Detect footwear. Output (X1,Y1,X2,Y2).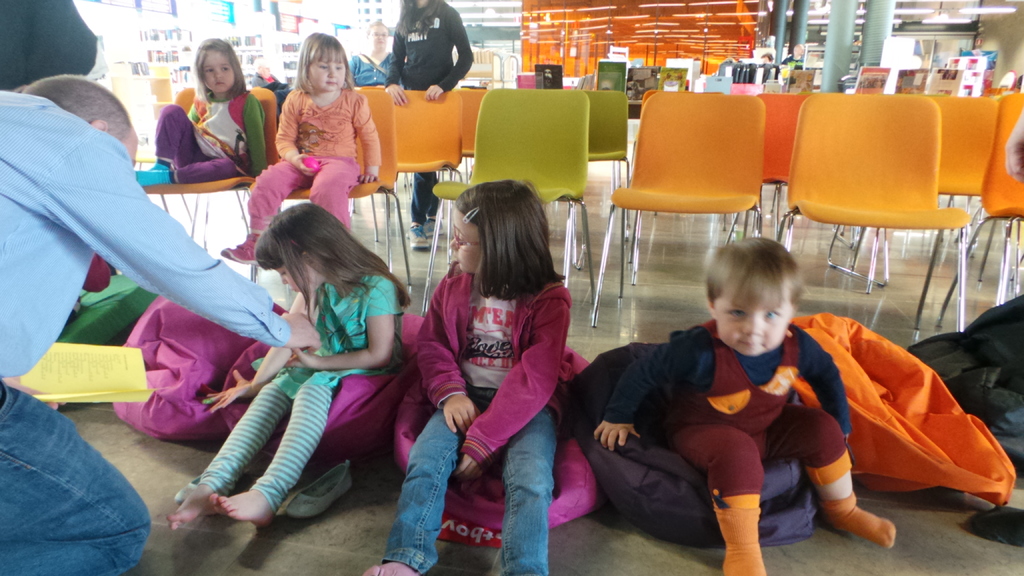
(368,560,418,575).
